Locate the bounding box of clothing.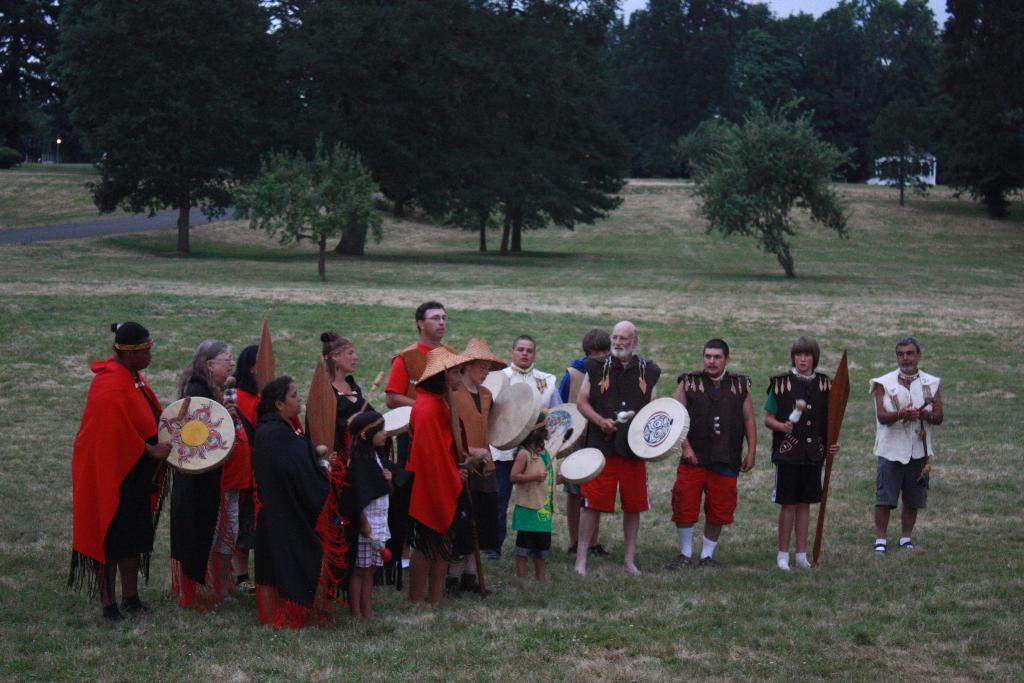
Bounding box: bbox=(557, 357, 588, 494).
